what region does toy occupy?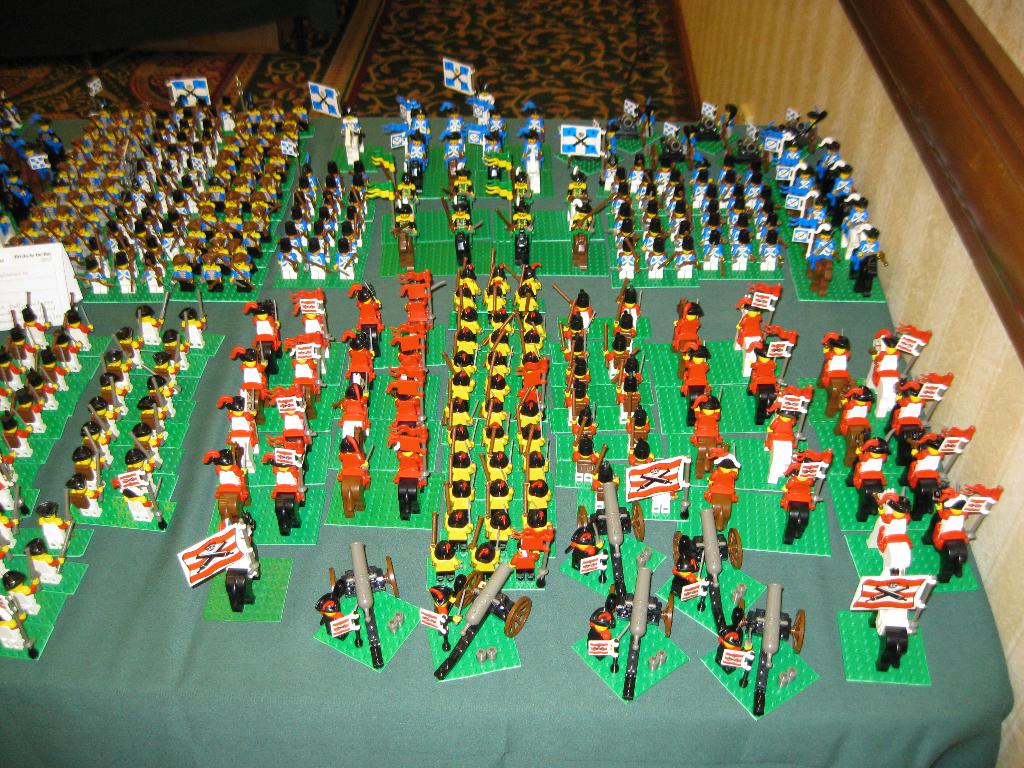
(461, 87, 495, 150).
